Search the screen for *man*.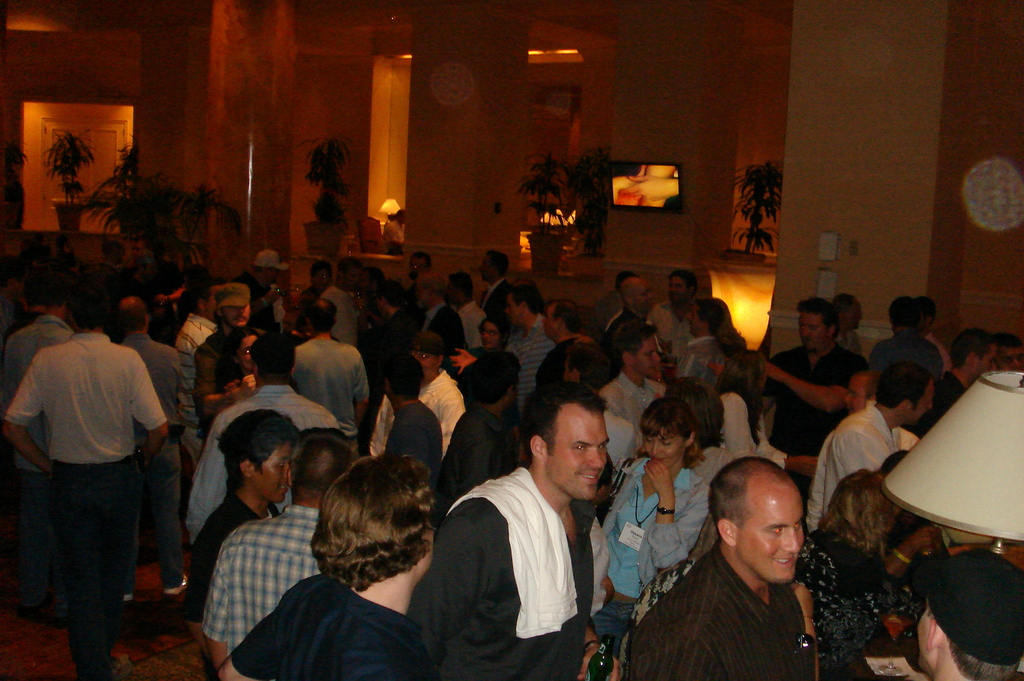
Found at box(992, 332, 1023, 372).
